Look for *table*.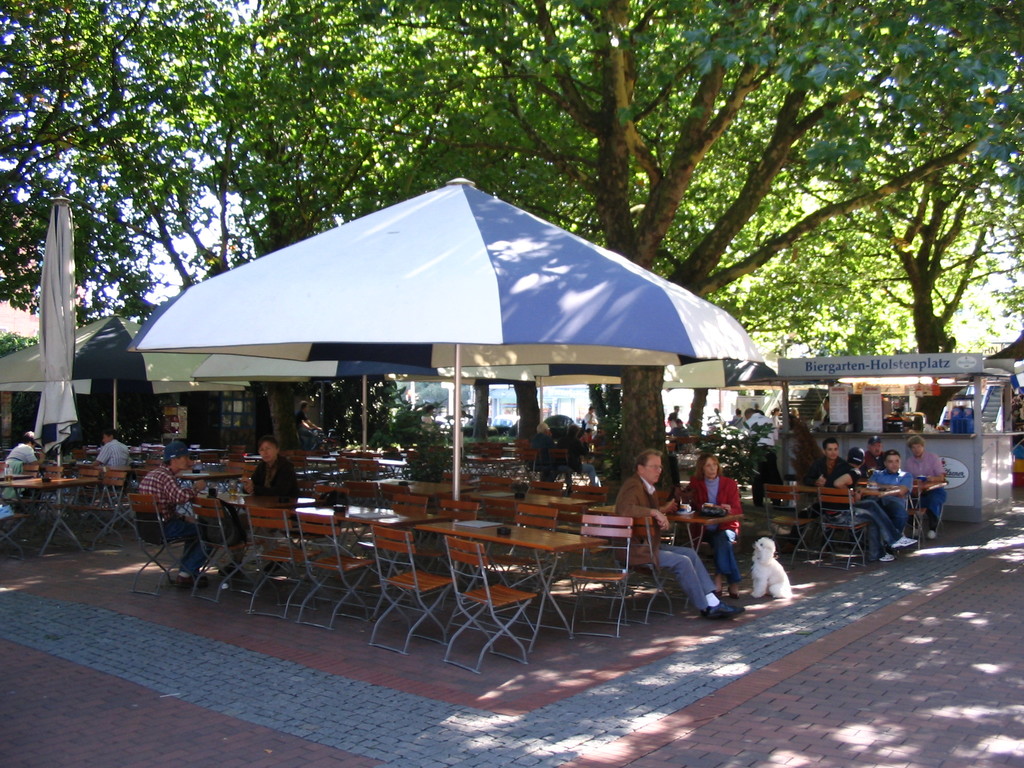
Found: (470, 454, 525, 474).
